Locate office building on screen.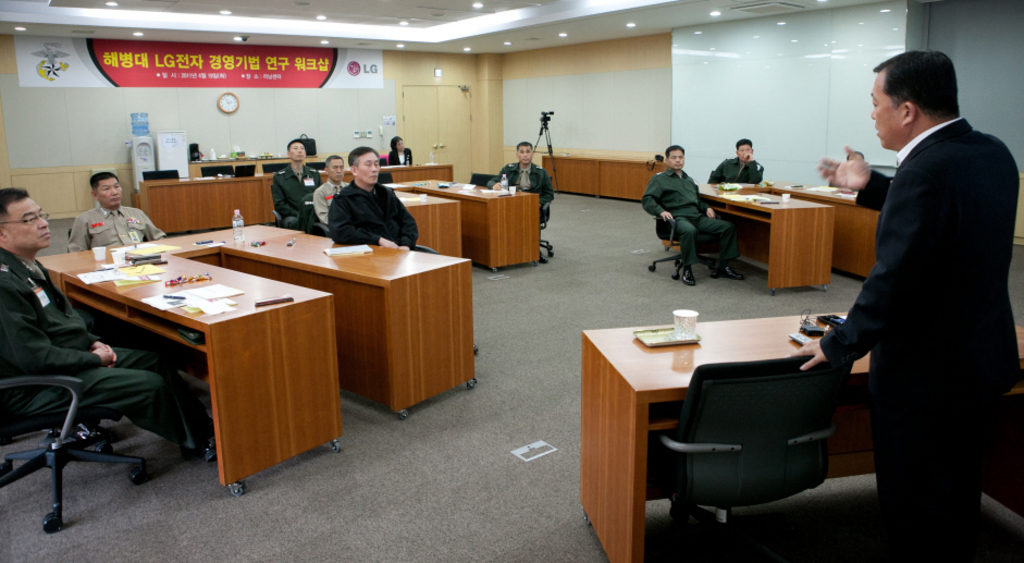
On screen at box(0, 0, 1023, 562).
